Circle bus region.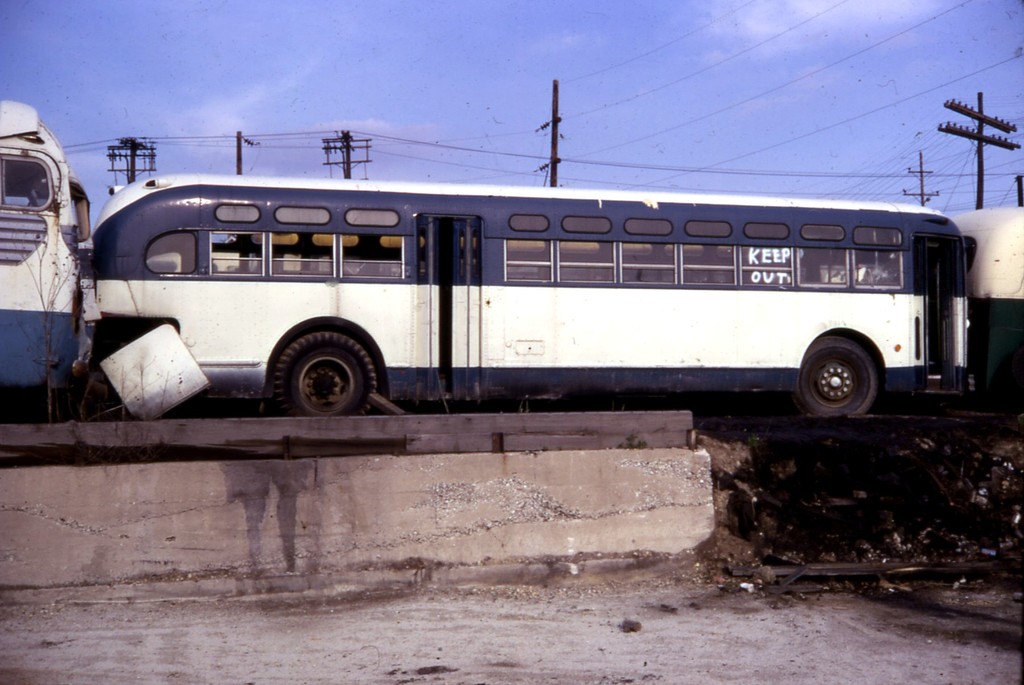
Region: 0,97,91,425.
